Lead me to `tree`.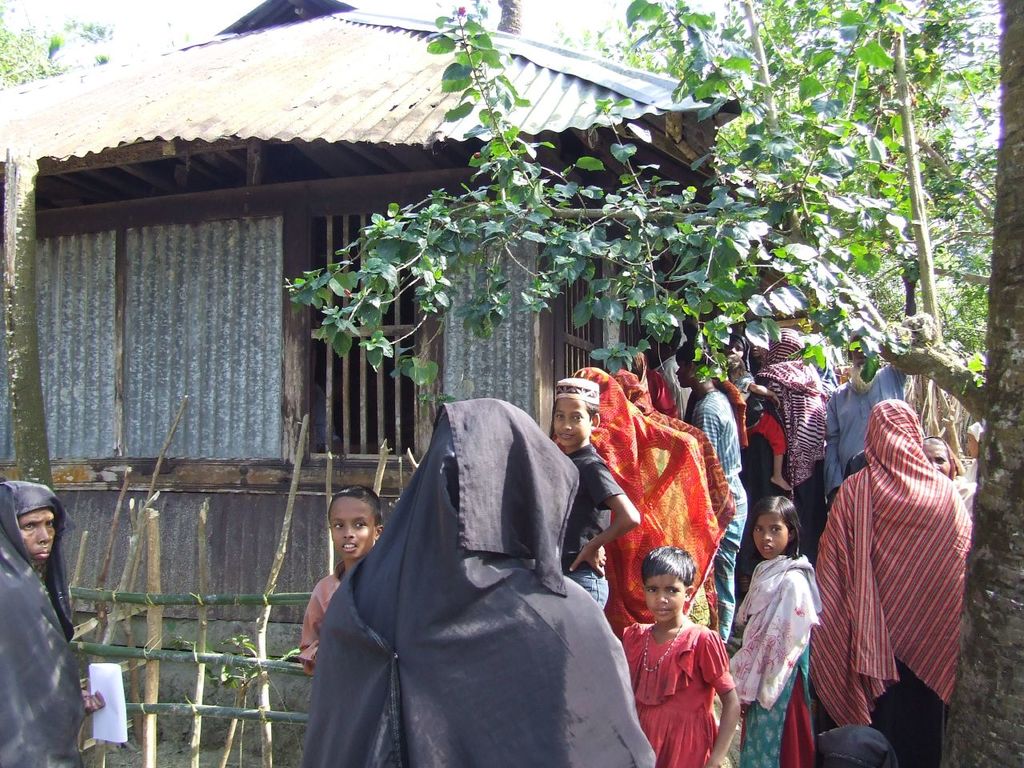
Lead to BBox(282, 0, 1023, 767).
